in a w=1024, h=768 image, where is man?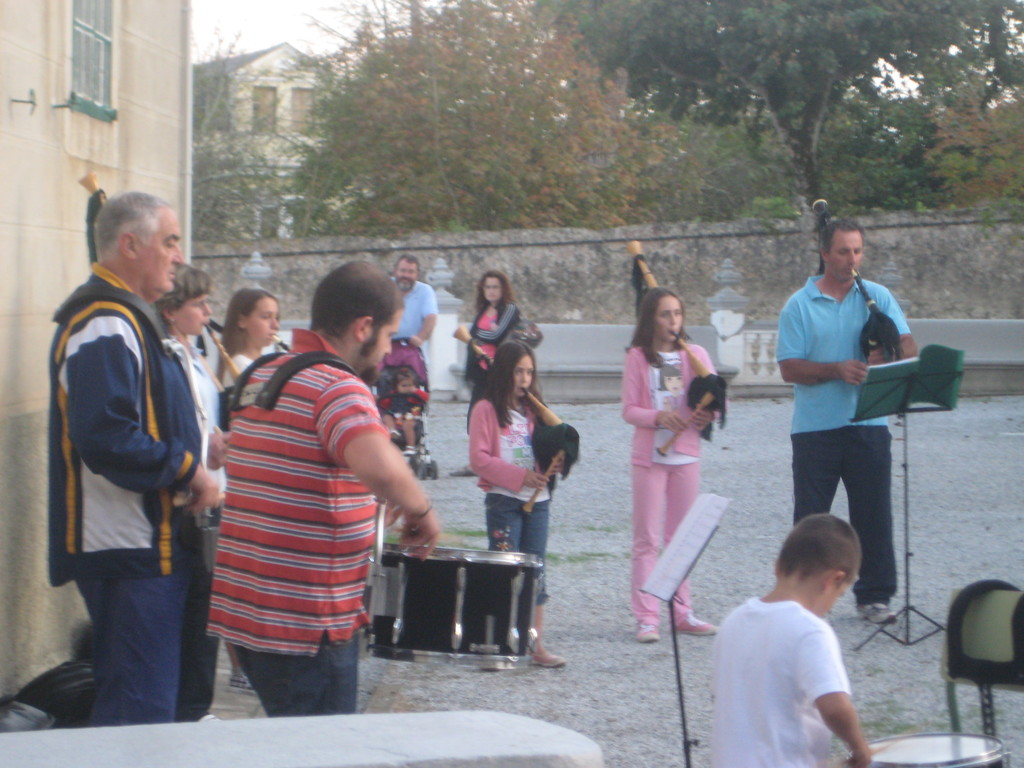
689 488 919 760.
